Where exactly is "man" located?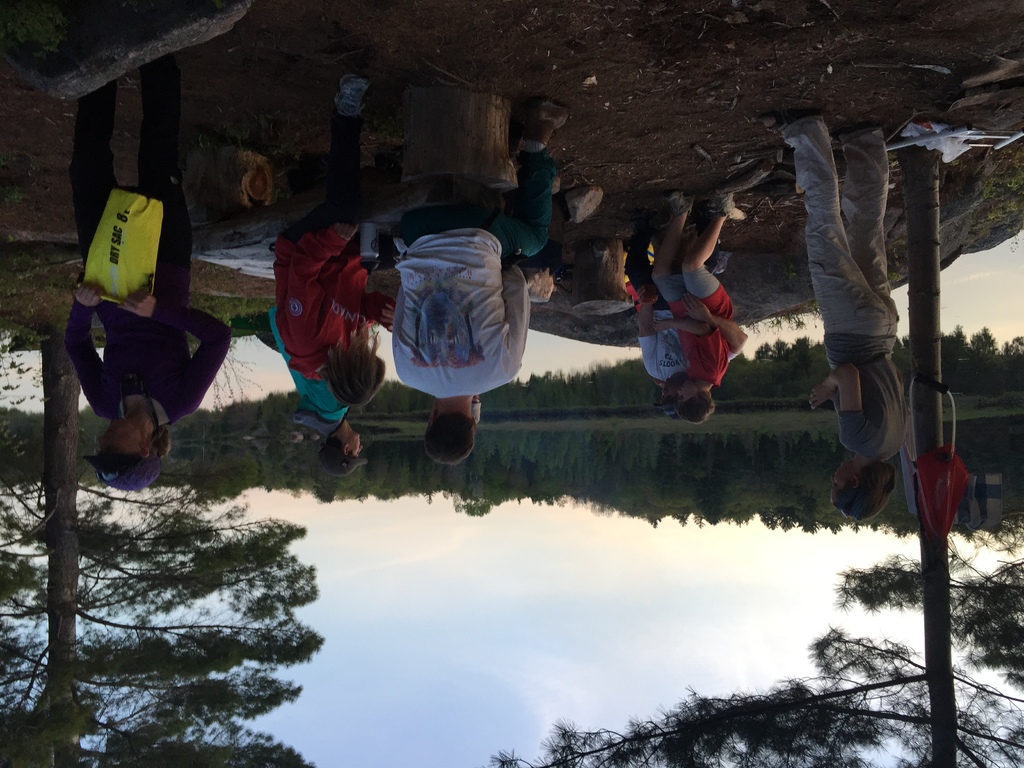
Its bounding box is (left=768, top=75, right=941, bottom=582).
